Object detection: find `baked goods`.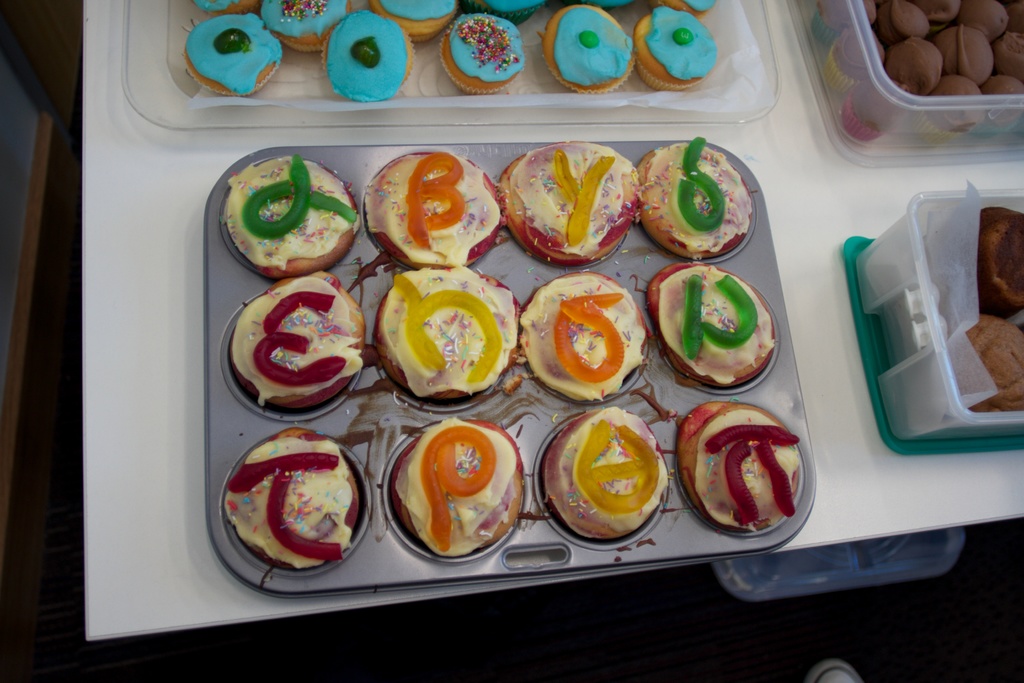
bbox=(518, 270, 652, 403).
